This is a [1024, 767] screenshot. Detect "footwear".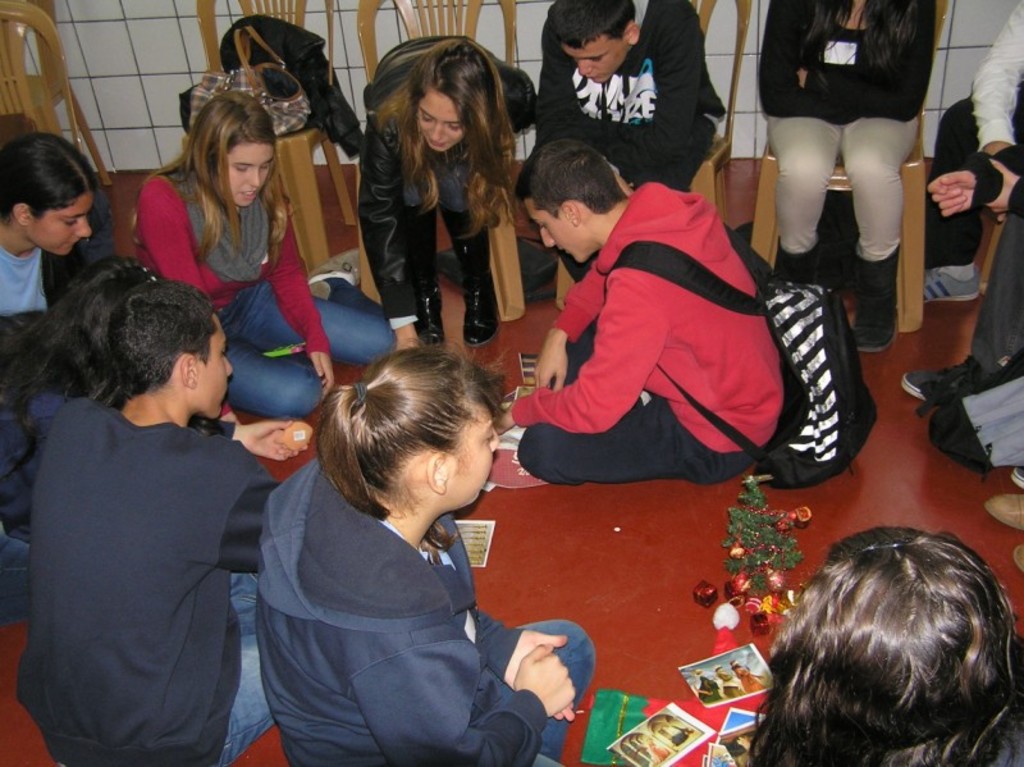
(left=906, top=355, right=982, bottom=402).
